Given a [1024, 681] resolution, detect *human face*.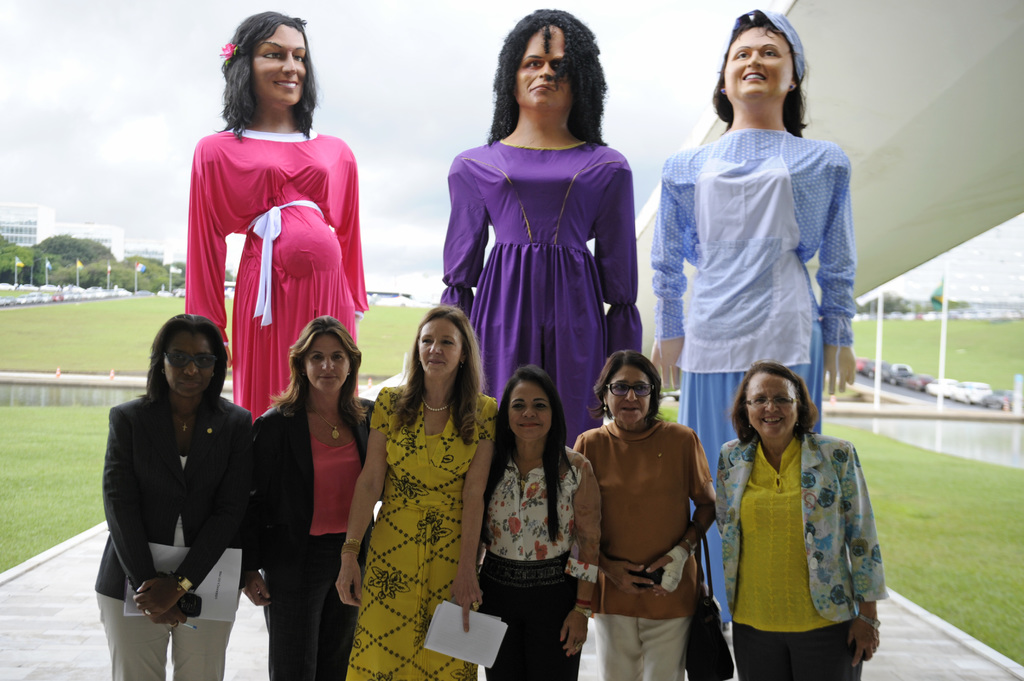
[left=509, top=382, right=551, bottom=440].
